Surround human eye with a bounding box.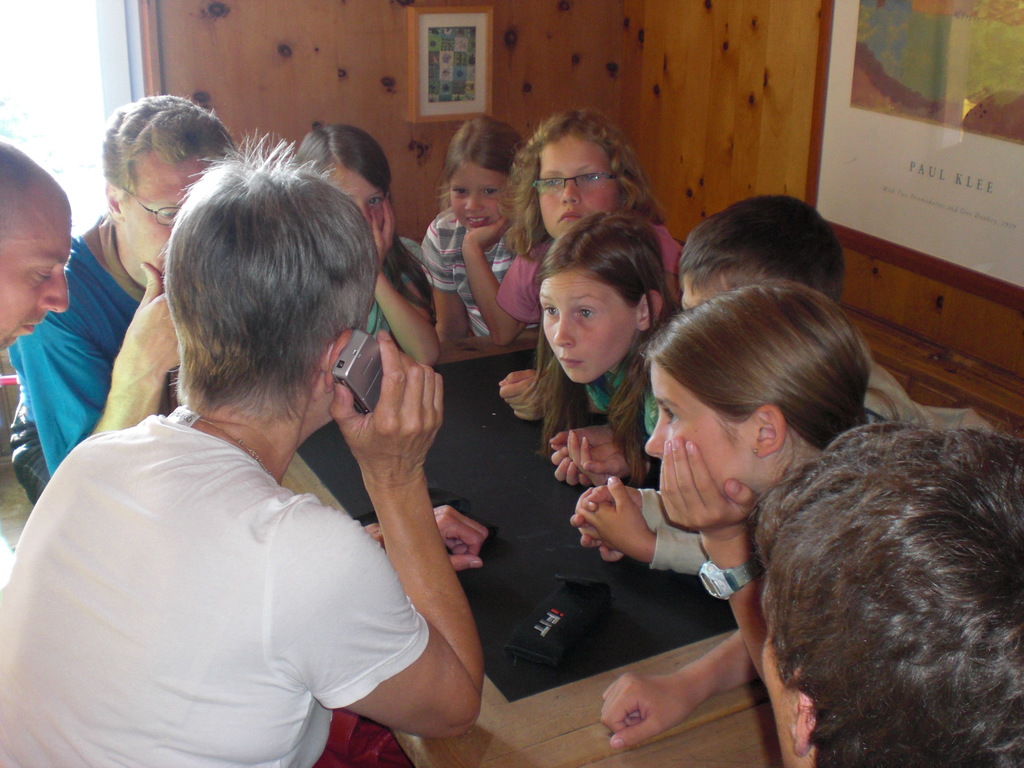
{"x1": 481, "y1": 186, "x2": 499, "y2": 196}.
